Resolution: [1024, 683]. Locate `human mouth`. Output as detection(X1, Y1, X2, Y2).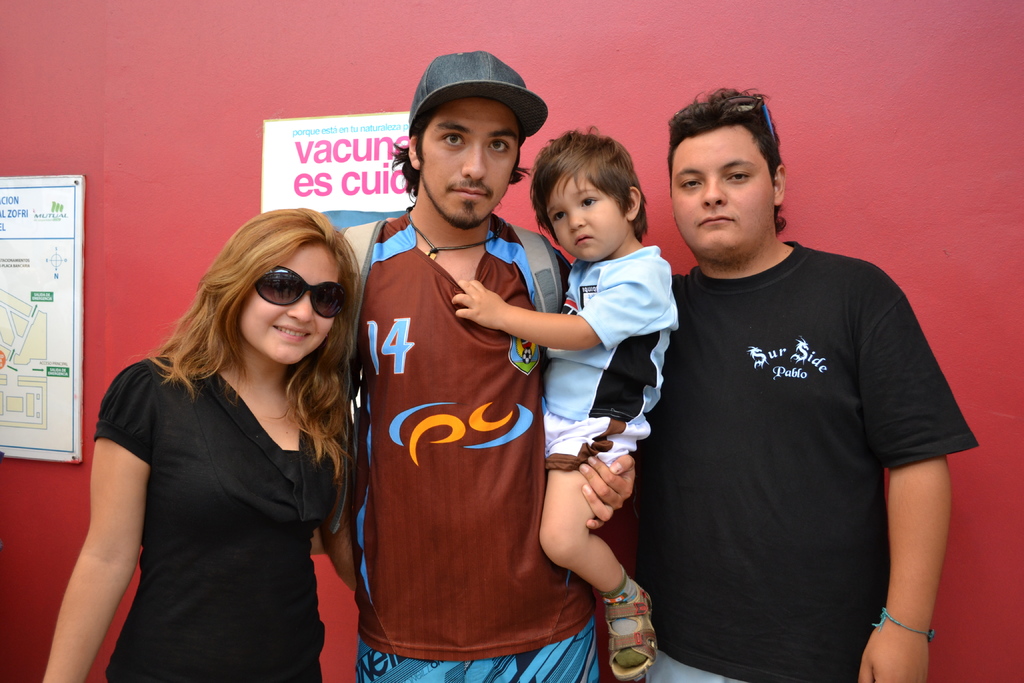
detection(696, 210, 735, 226).
